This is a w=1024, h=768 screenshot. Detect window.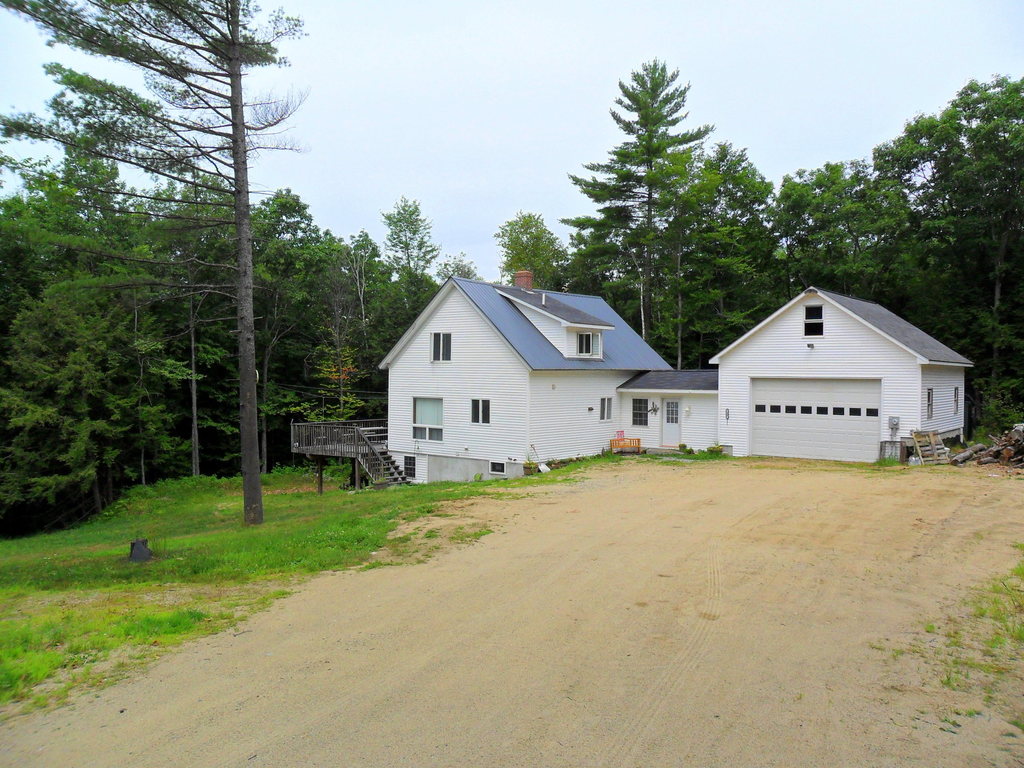
x1=636, y1=399, x2=645, y2=423.
